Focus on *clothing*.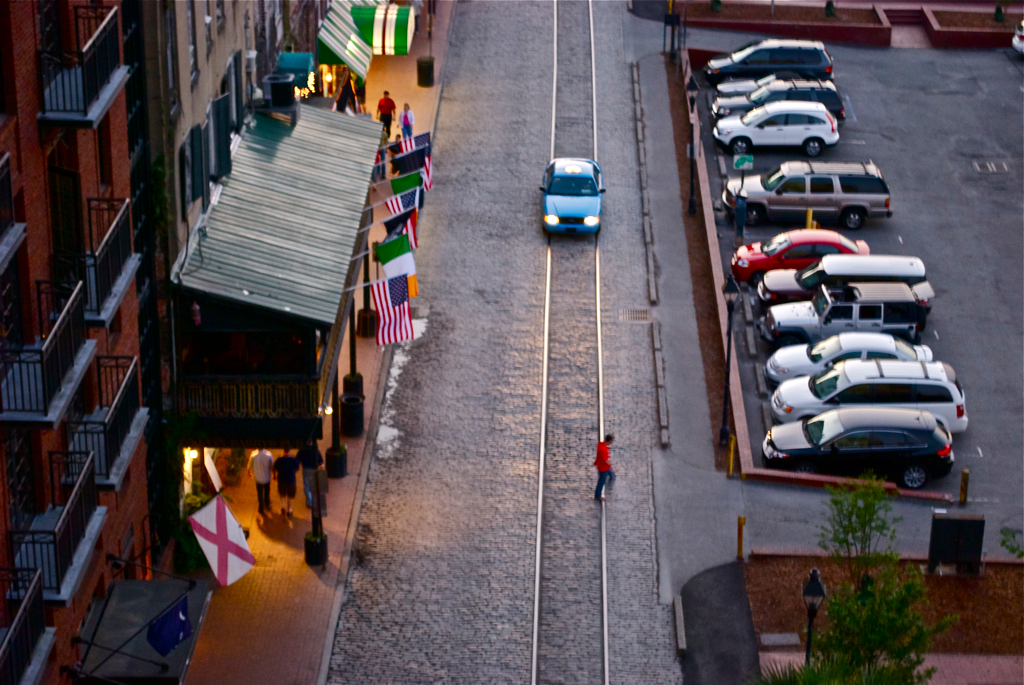
Focused at left=400, top=109, right=414, bottom=141.
